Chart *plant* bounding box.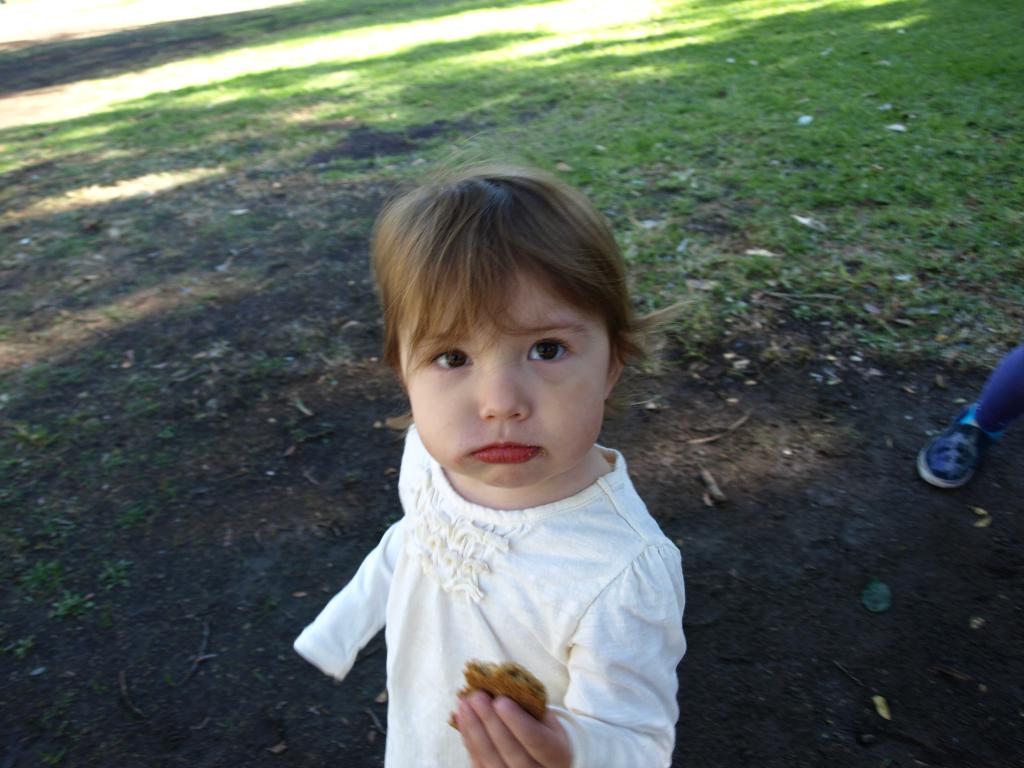
Charted: {"left": 161, "top": 419, "right": 175, "bottom": 439}.
